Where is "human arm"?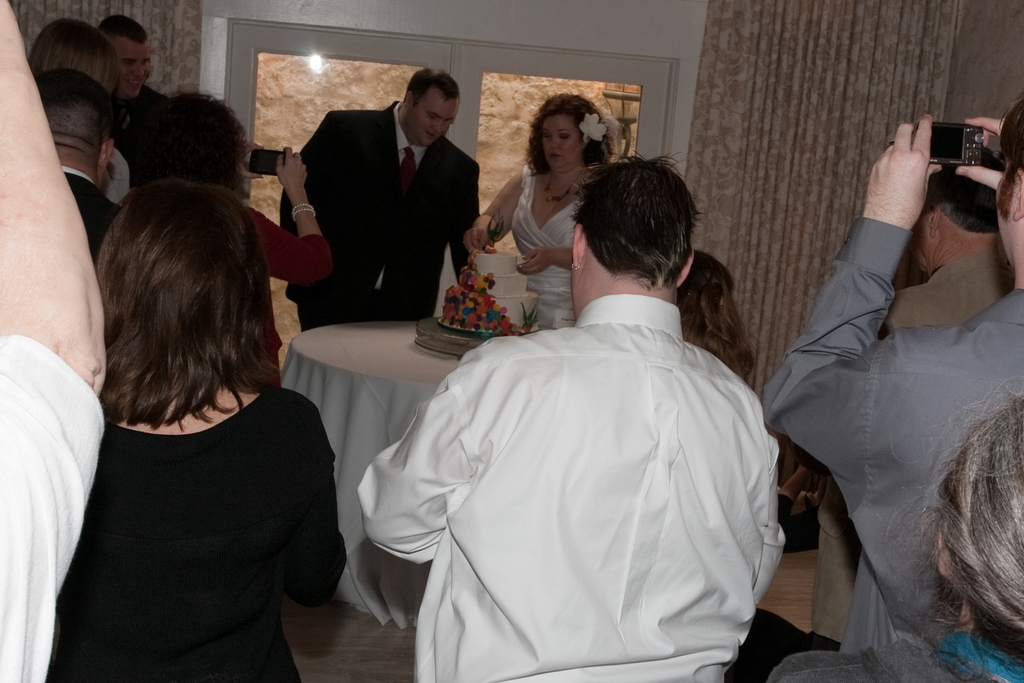
locate(254, 147, 330, 288).
